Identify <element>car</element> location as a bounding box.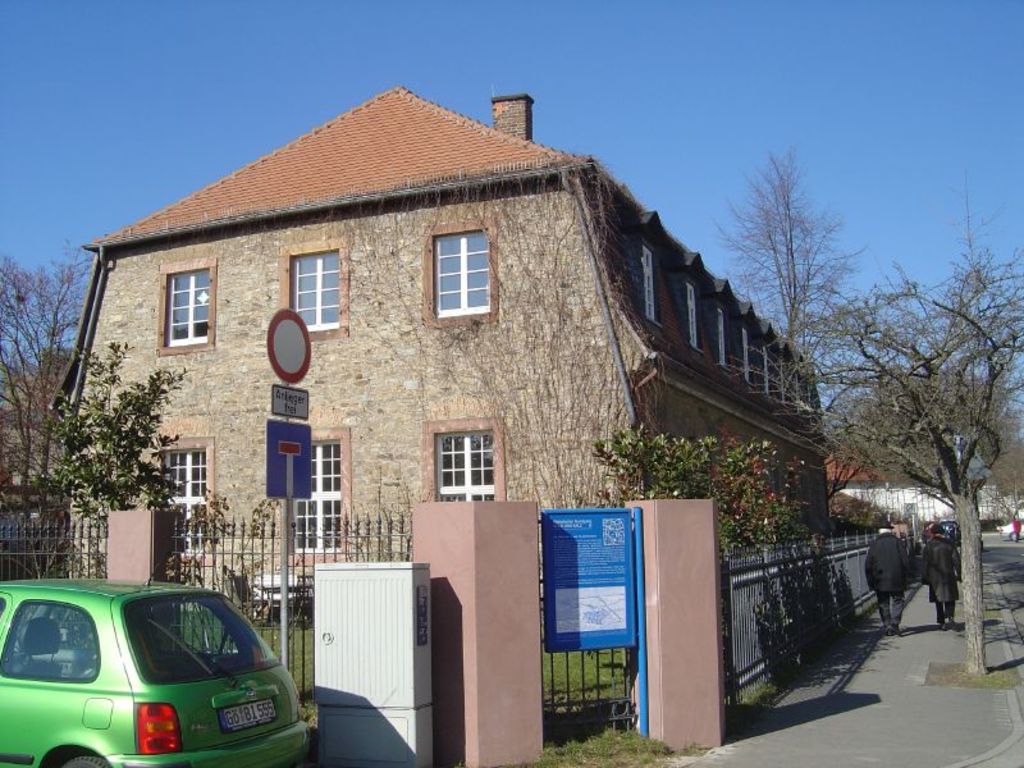
Rect(0, 580, 308, 767).
